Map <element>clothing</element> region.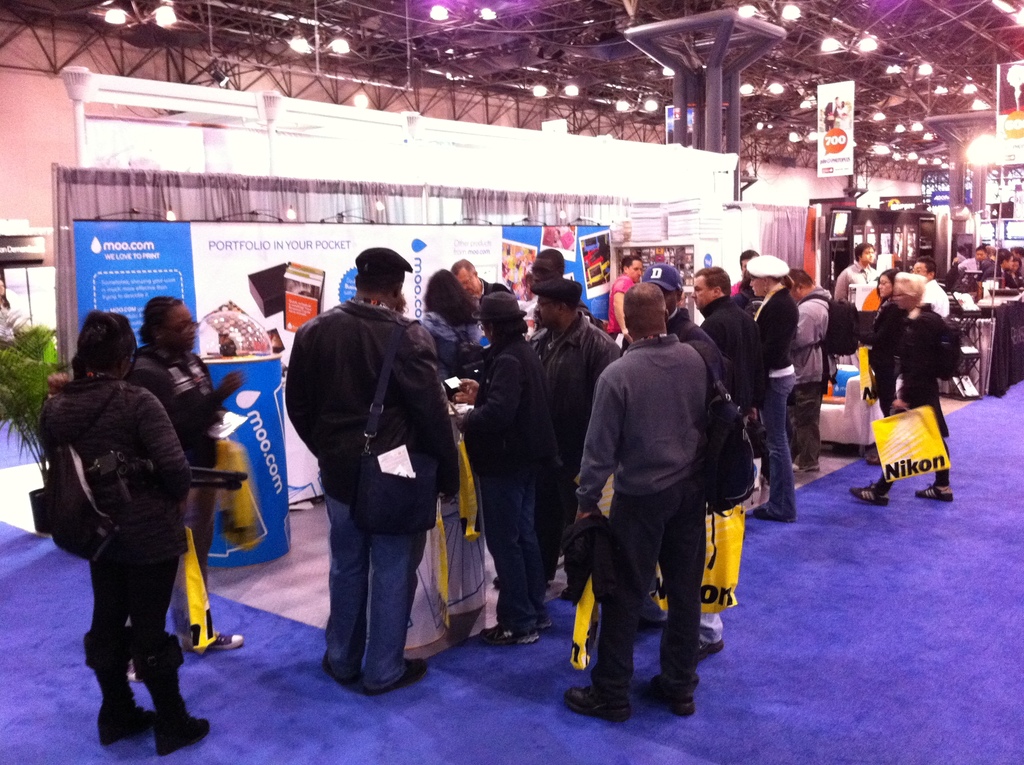
Mapped to bbox=[867, 298, 893, 407].
